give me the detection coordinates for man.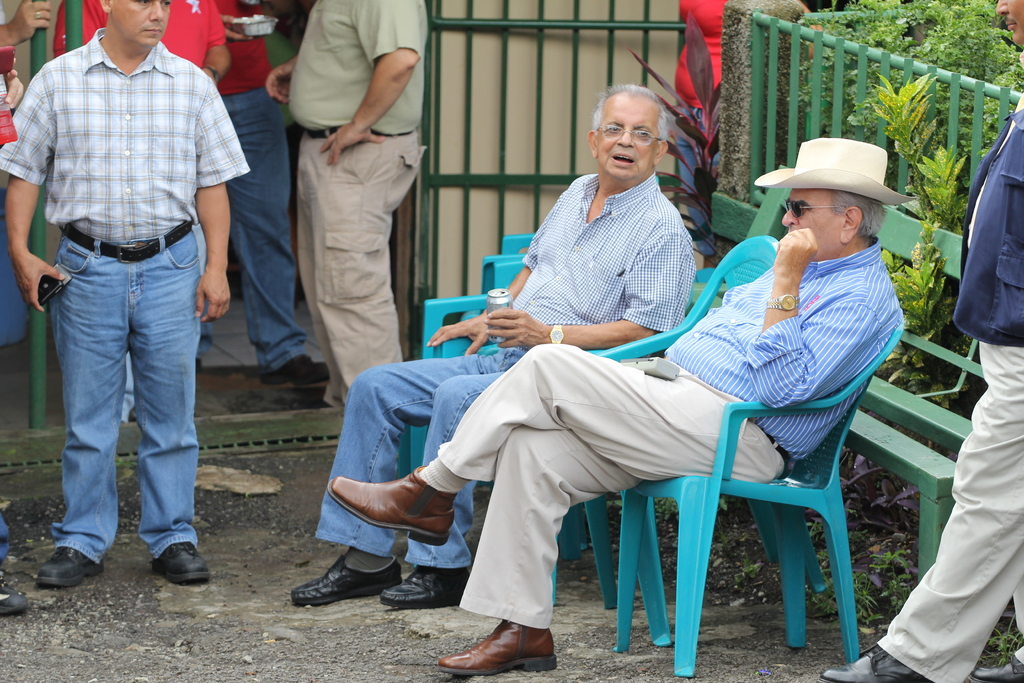
{"left": 287, "top": 79, "right": 714, "bottom": 608}.
